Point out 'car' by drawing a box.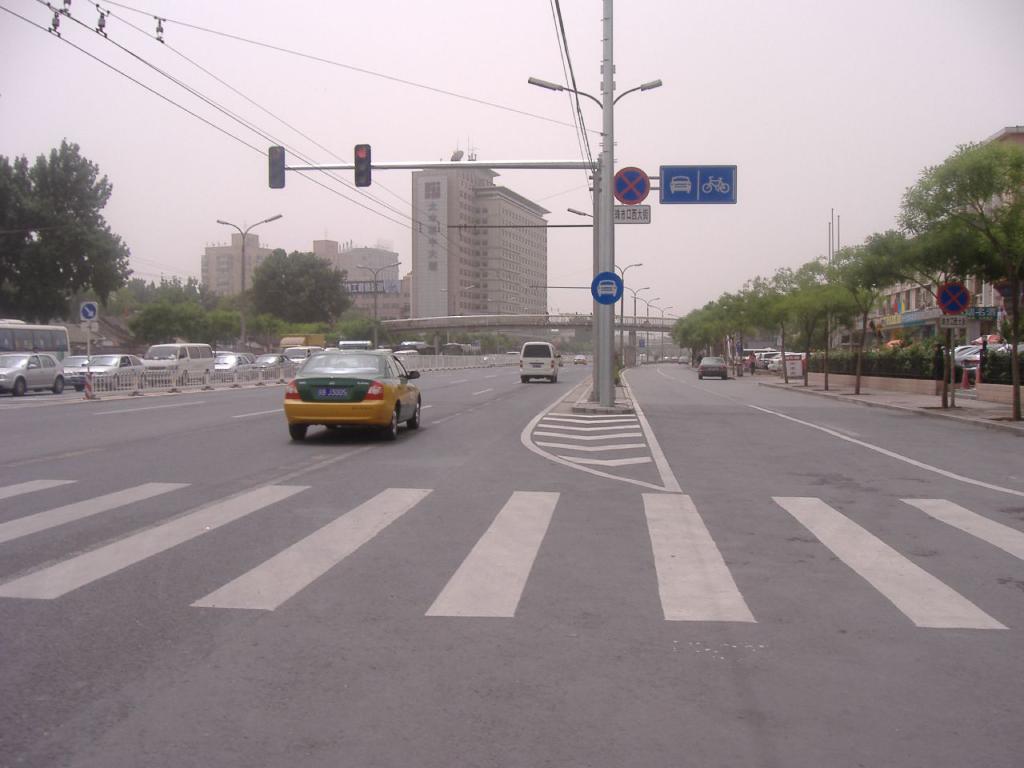
574,356,586,364.
